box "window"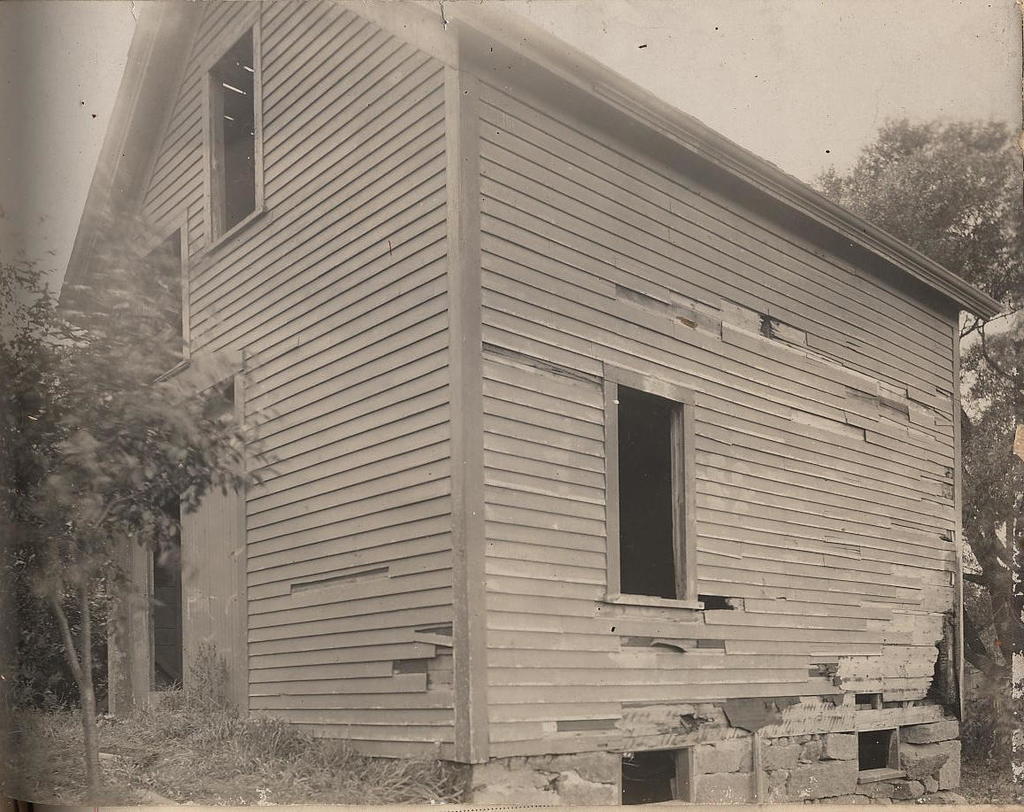
<bbox>603, 360, 704, 611</bbox>
